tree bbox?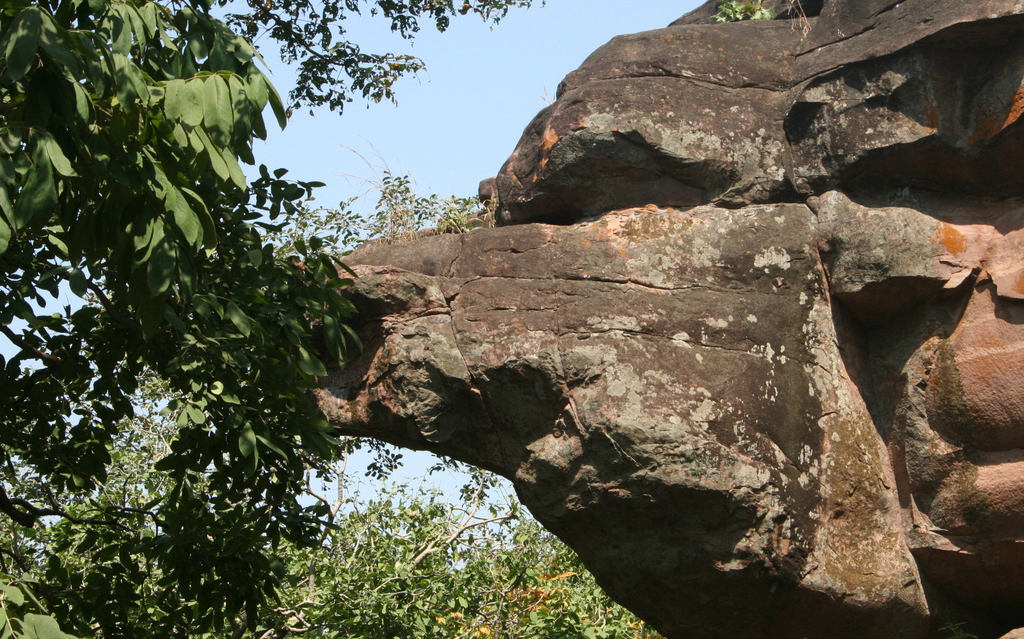
x1=0, y1=0, x2=287, y2=638
